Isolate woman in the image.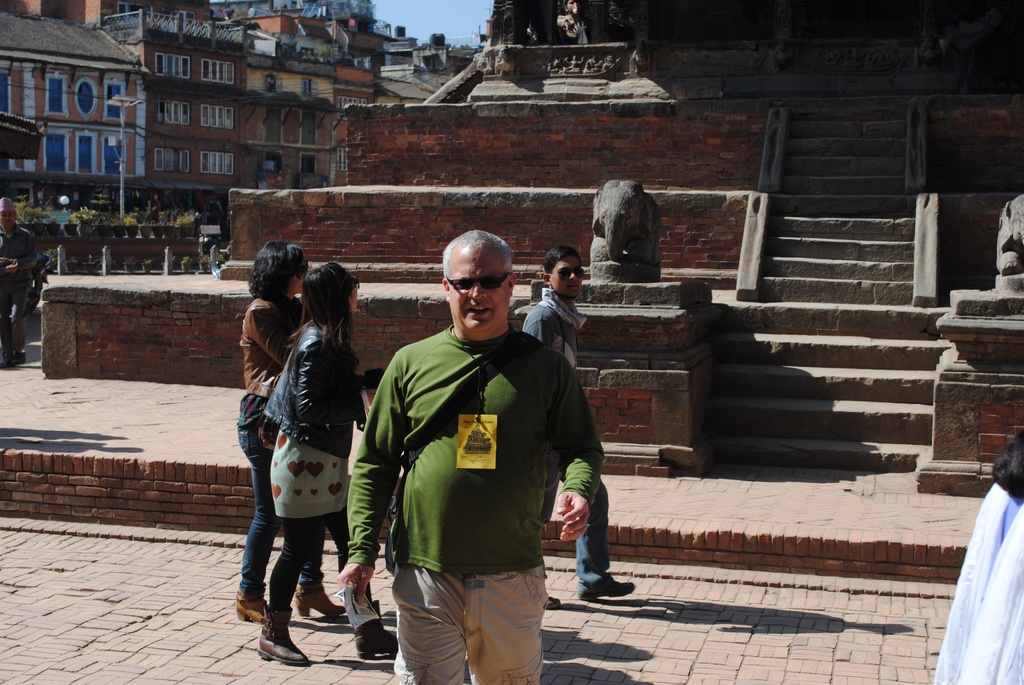
Isolated region: Rect(255, 262, 398, 665).
